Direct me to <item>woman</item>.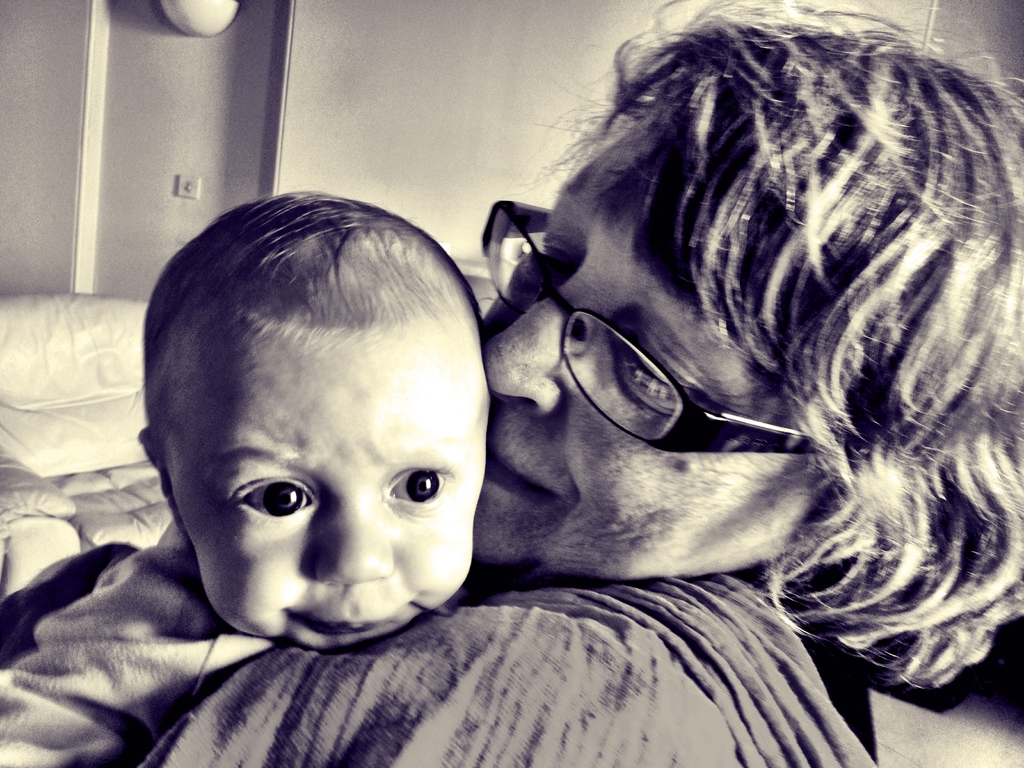
Direction: [136,0,1023,767].
